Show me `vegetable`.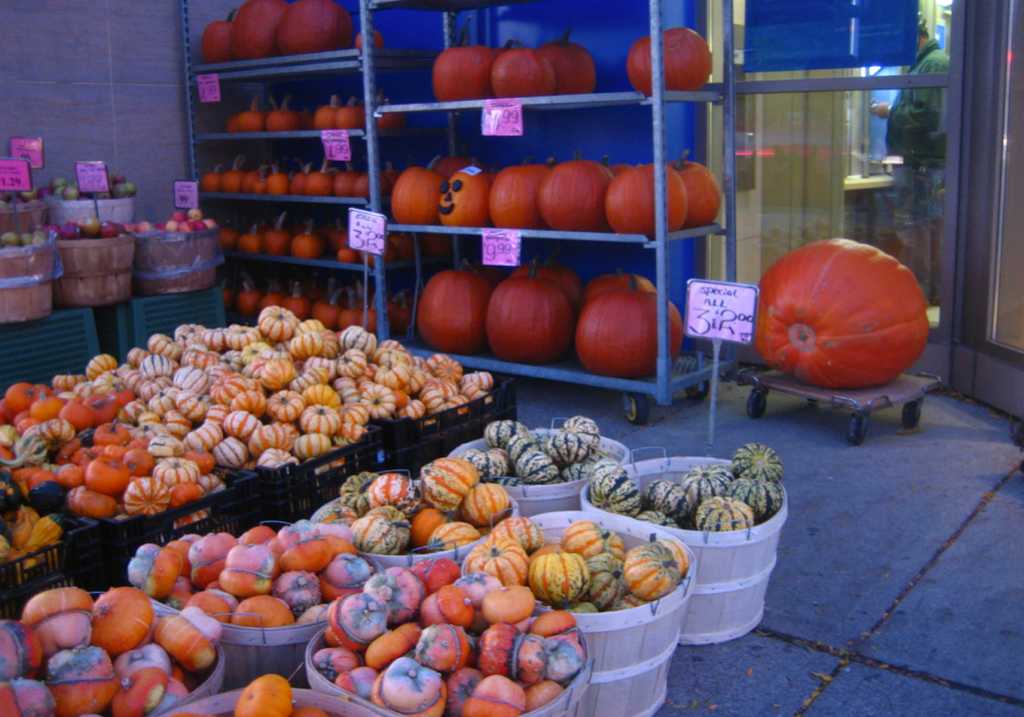
`vegetable` is here: locate(0, 448, 16, 469).
